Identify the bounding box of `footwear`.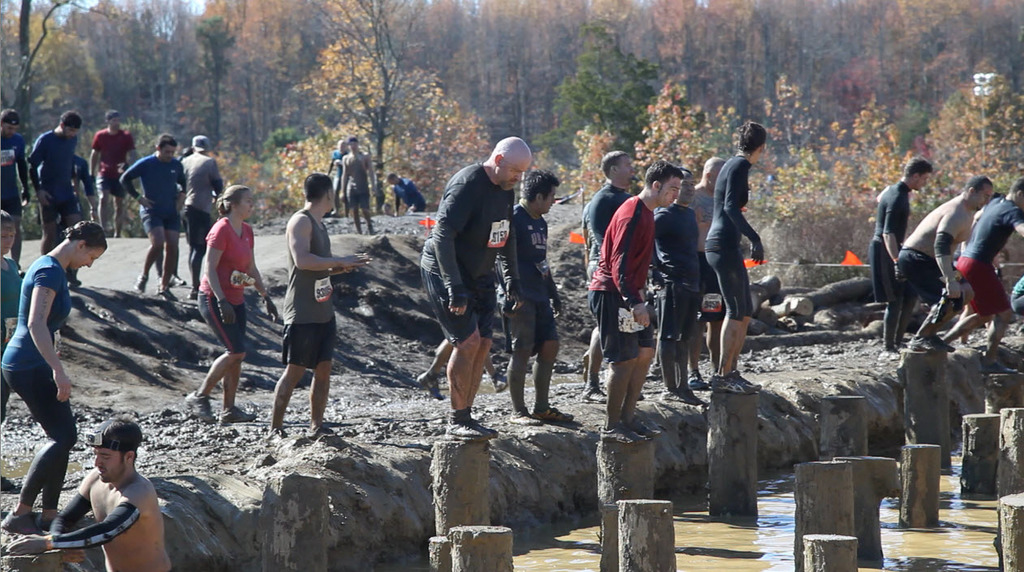
bbox=[303, 422, 332, 443].
